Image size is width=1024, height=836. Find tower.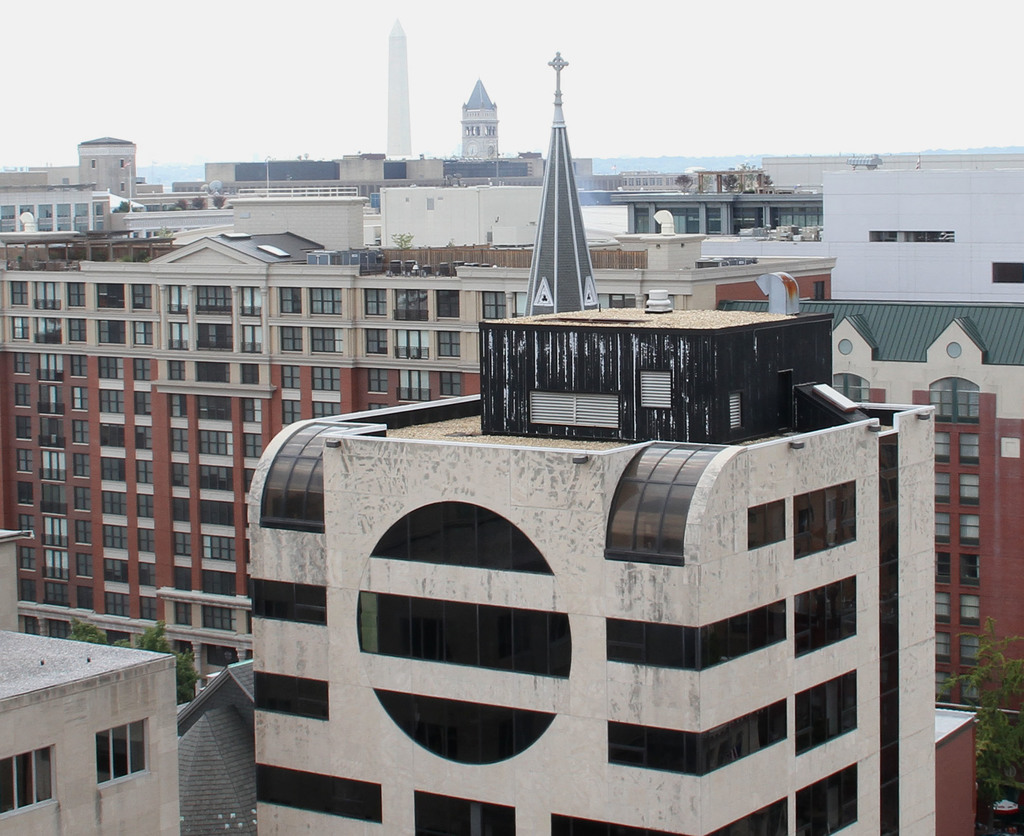
x1=388, y1=23, x2=418, y2=161.
